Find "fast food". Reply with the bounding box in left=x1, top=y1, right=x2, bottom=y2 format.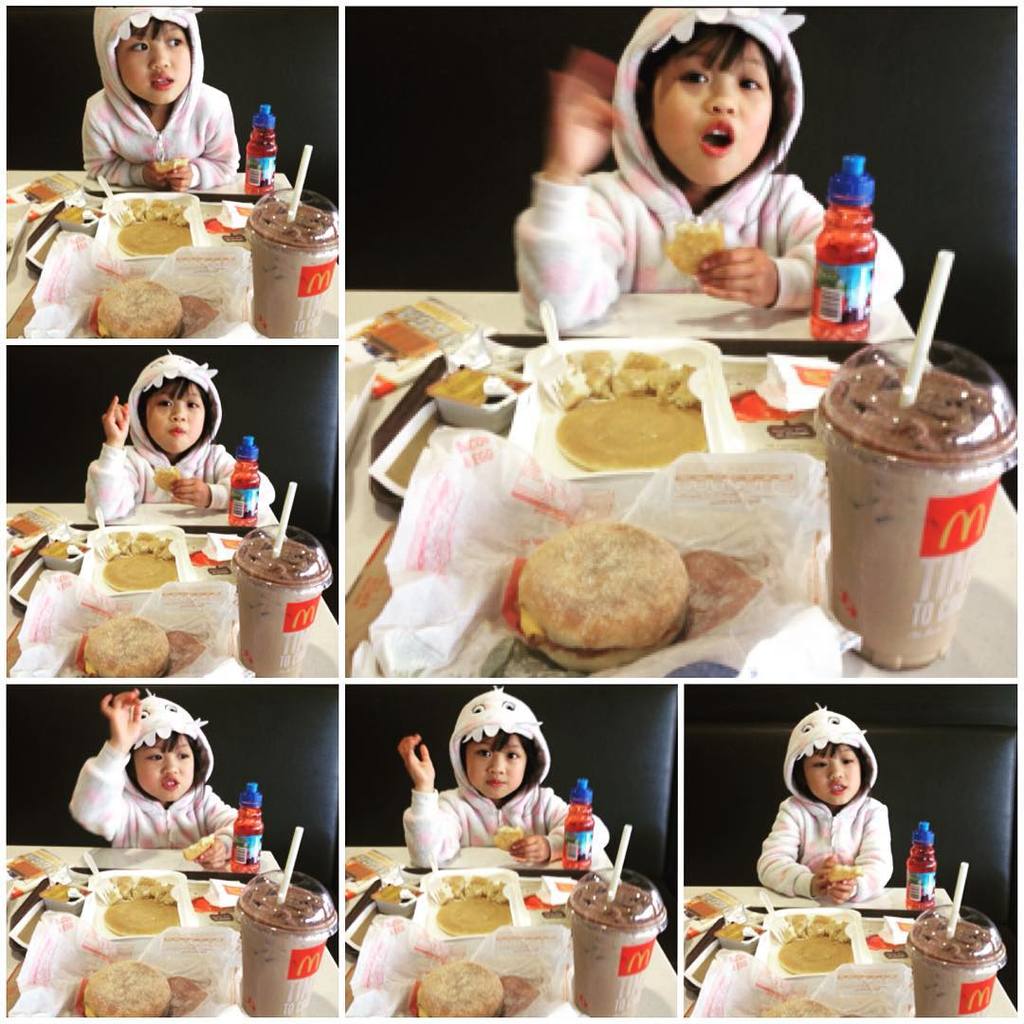
left=97, top=280, right=185, bottom=342.
